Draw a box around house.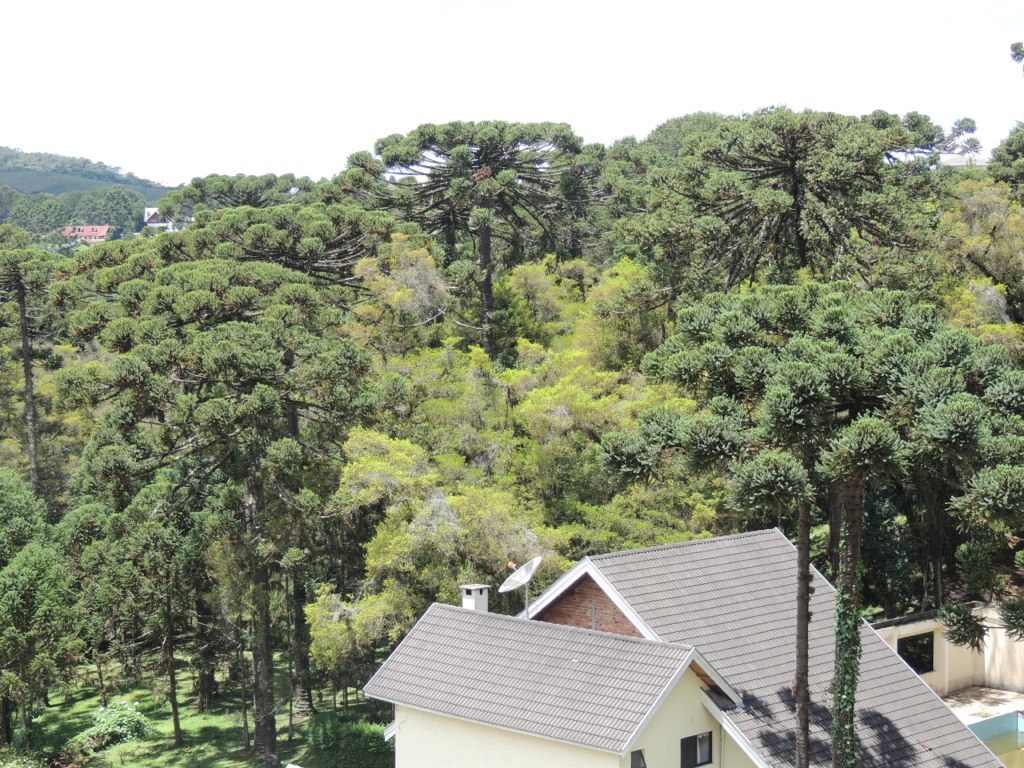
box=[56, 223, 108, 247].
